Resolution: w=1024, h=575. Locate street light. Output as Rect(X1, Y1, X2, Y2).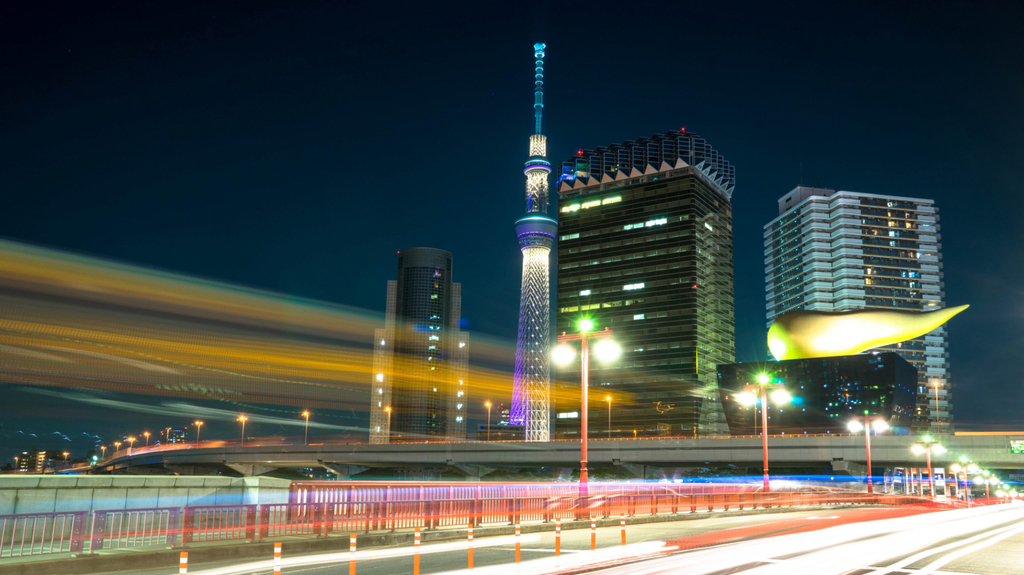
Rect(747, 384, 758, 434).
